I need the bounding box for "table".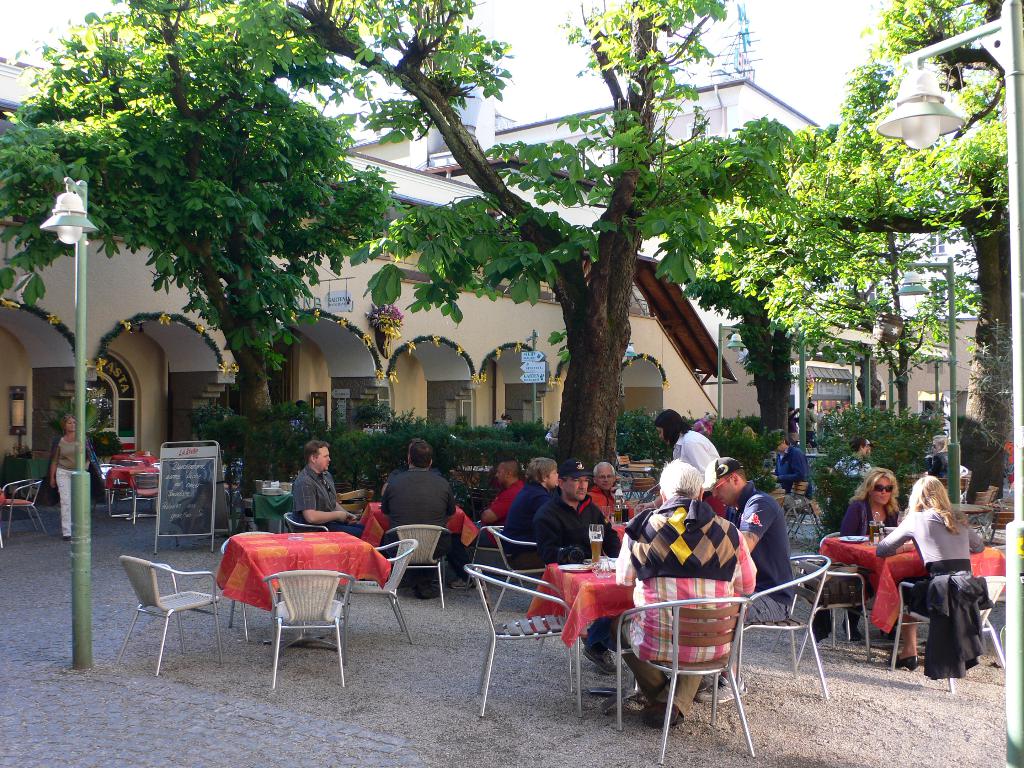
Here it is: detection(521, 560, 644, 716).
